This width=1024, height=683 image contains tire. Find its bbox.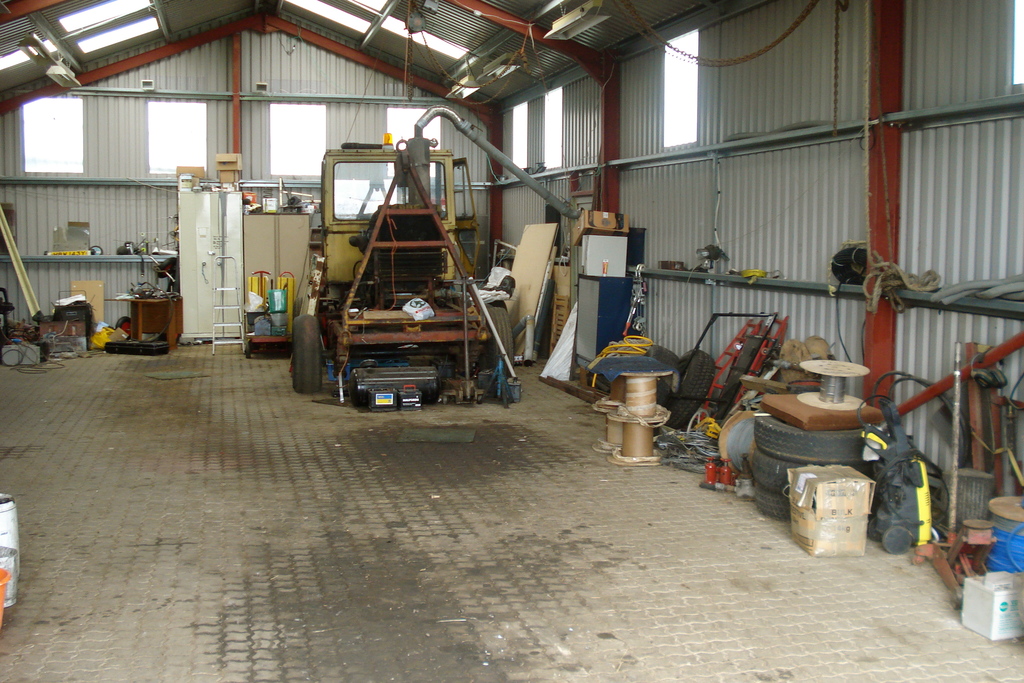
left=755, top=482, right=795, bottom=520.
